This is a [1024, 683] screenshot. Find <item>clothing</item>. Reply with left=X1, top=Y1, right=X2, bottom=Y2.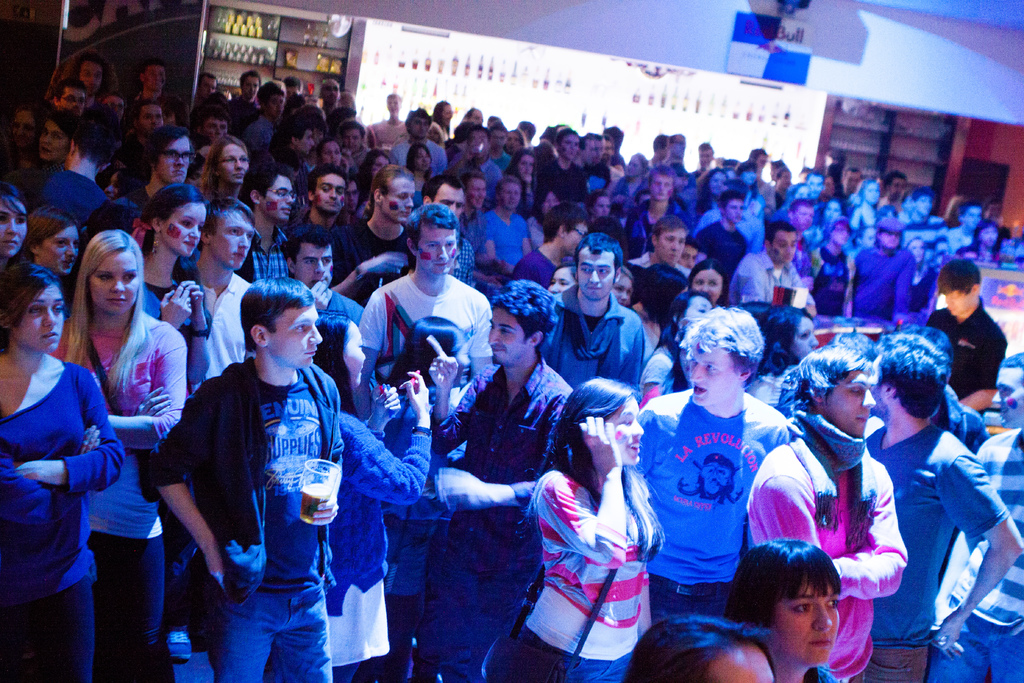
left=253, top=380, right=316, bottom=597.
